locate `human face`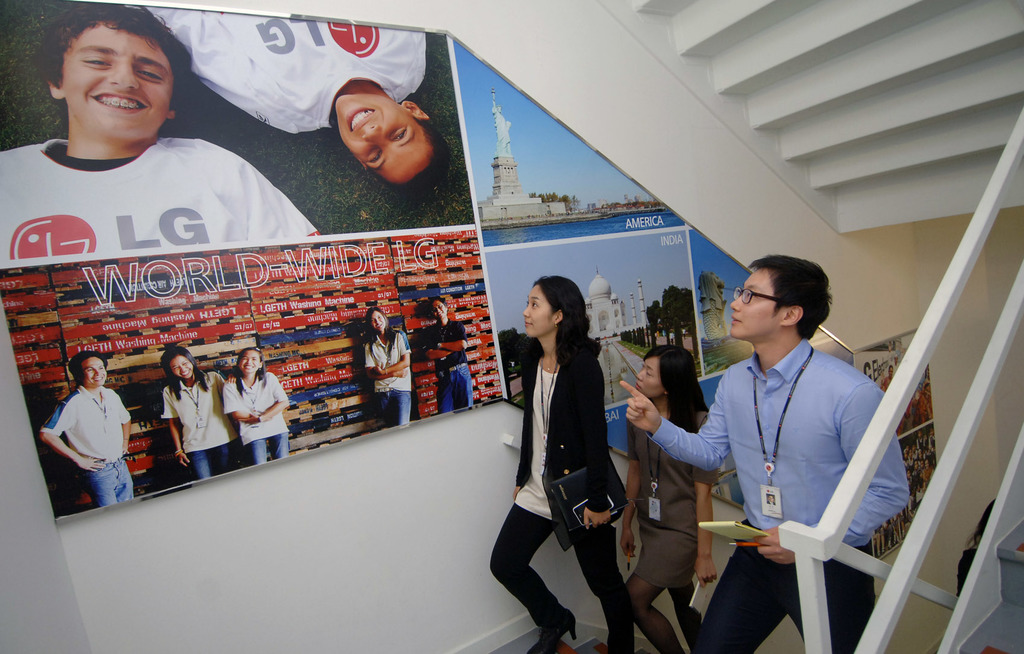
335,90,434,181
